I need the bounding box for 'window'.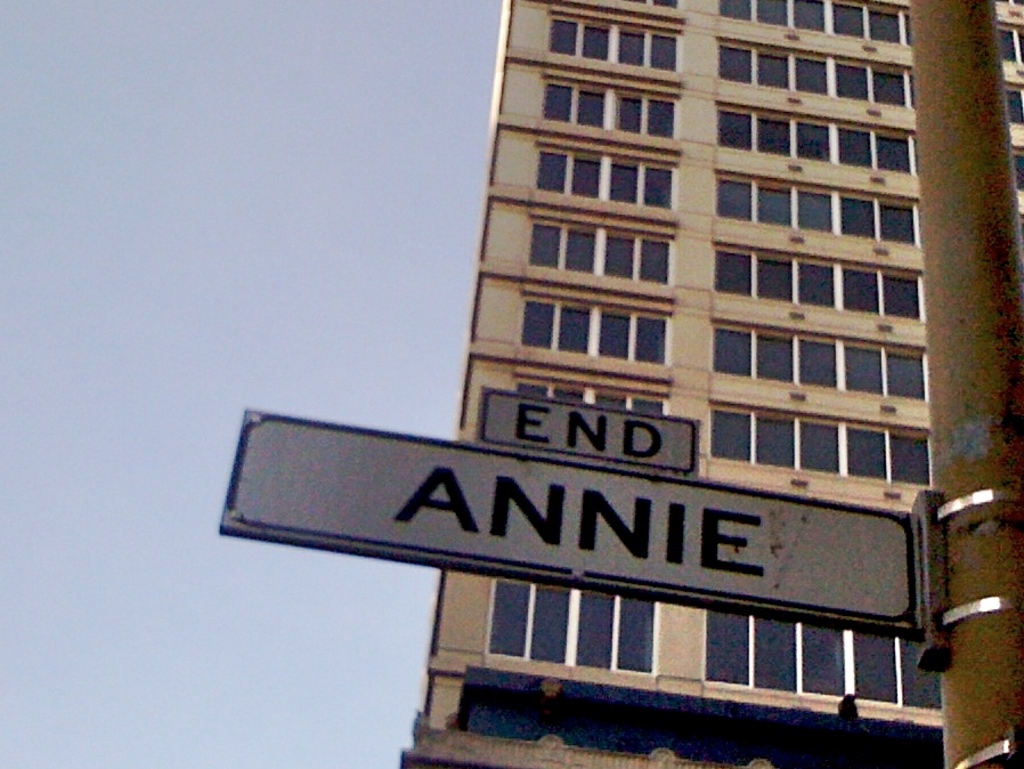
Here it is: 604/237/631/275.
